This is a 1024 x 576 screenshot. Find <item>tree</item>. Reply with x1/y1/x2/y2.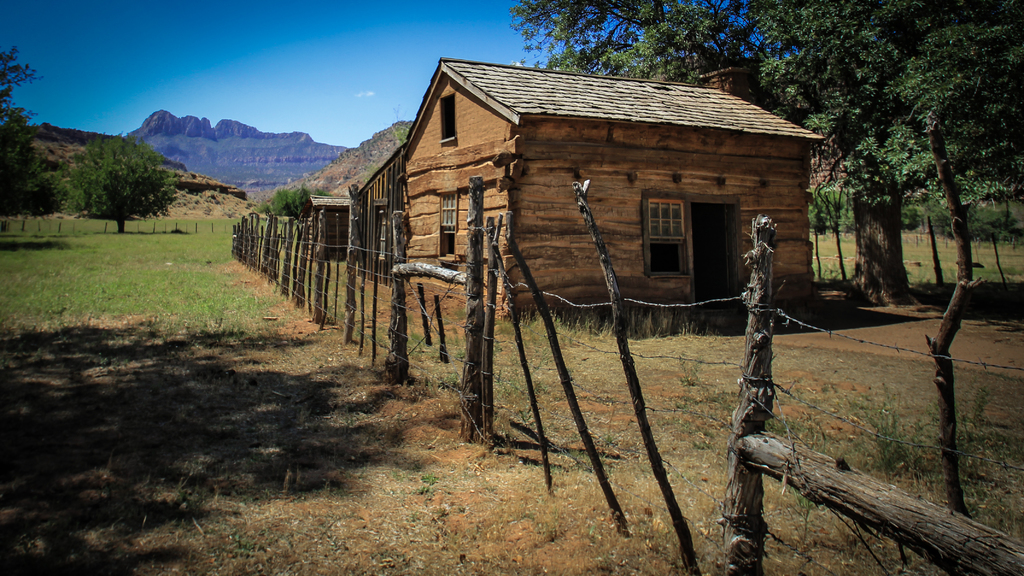
63/116/175/223.
